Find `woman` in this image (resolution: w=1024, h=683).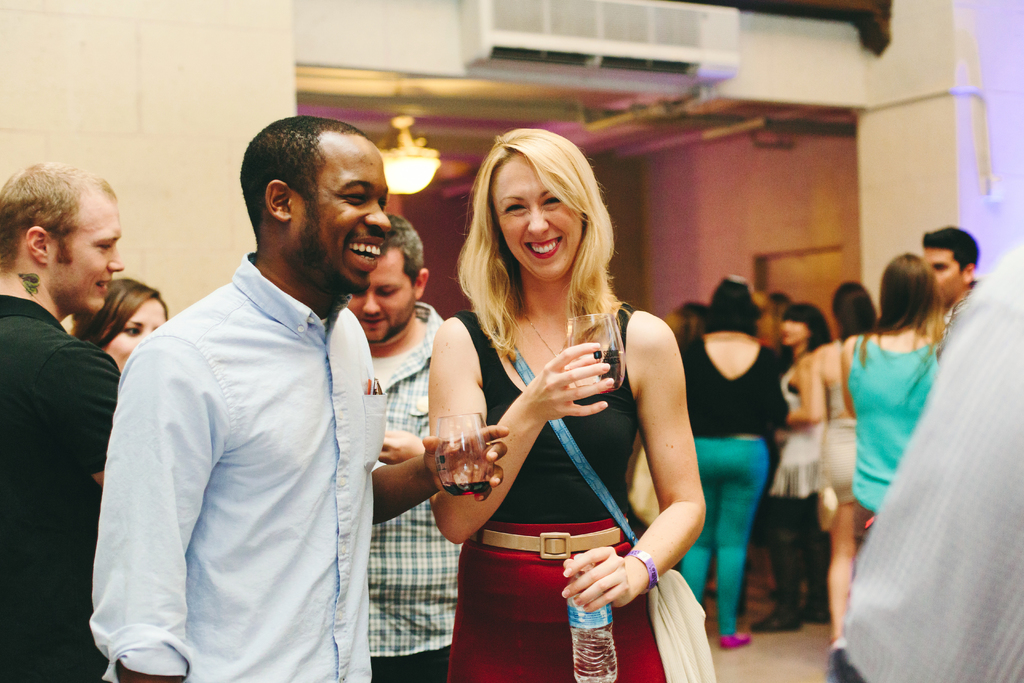
crop(434, 129, 708, 666).
